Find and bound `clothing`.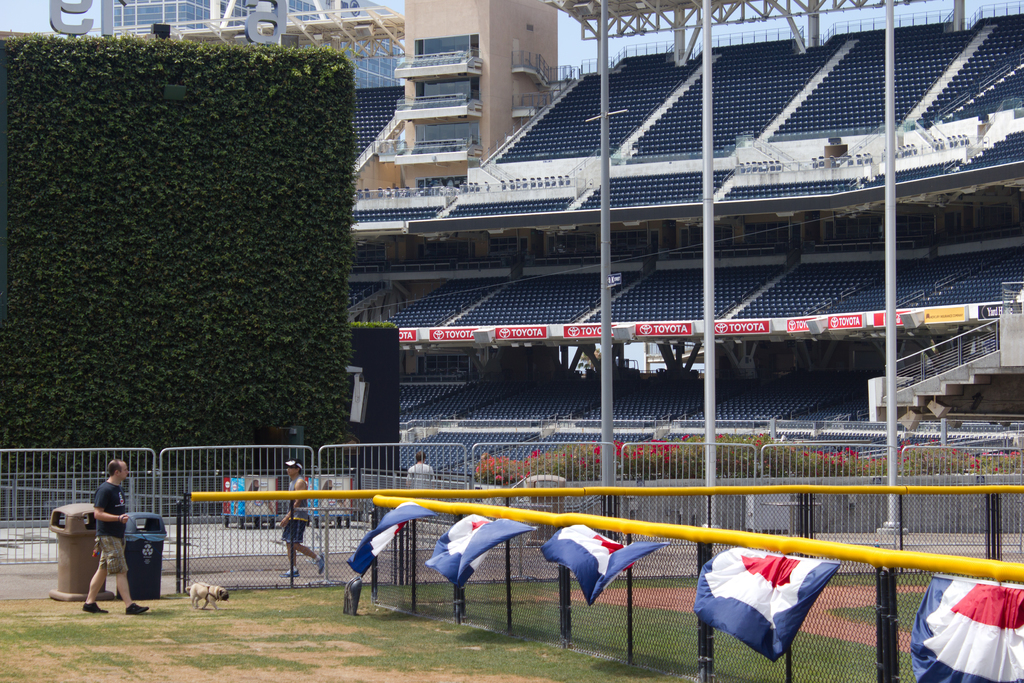
Bound: [x1=408, y1=462, x2=430, y2=475].
